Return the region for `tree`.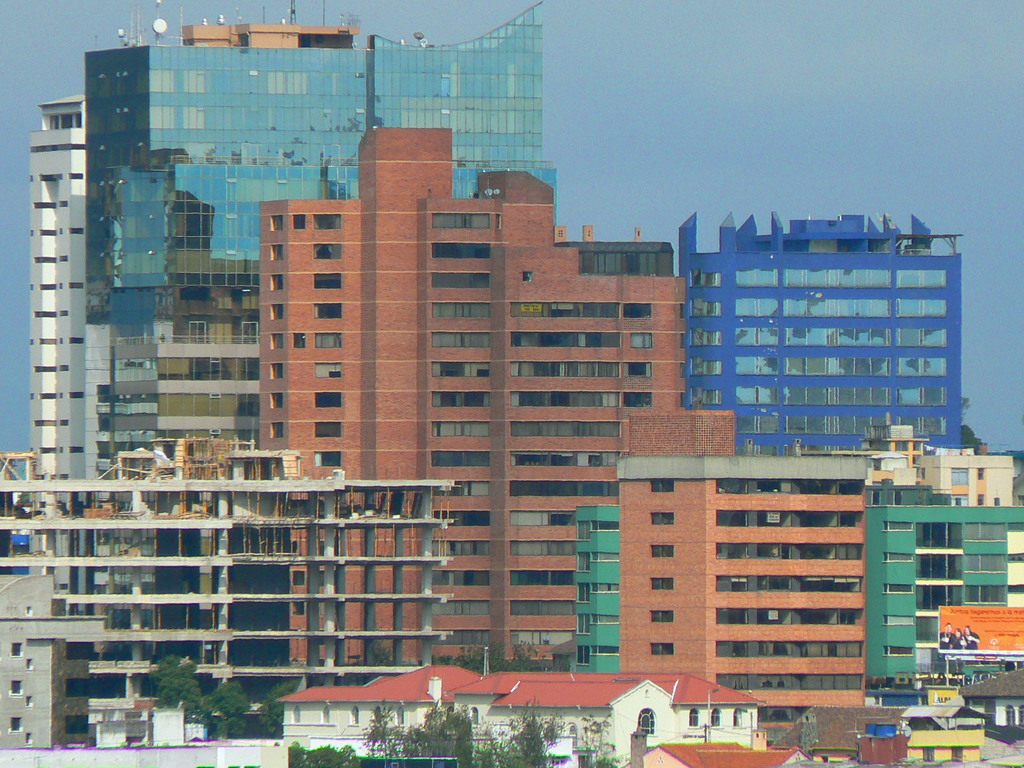
(202,681,250,742).
